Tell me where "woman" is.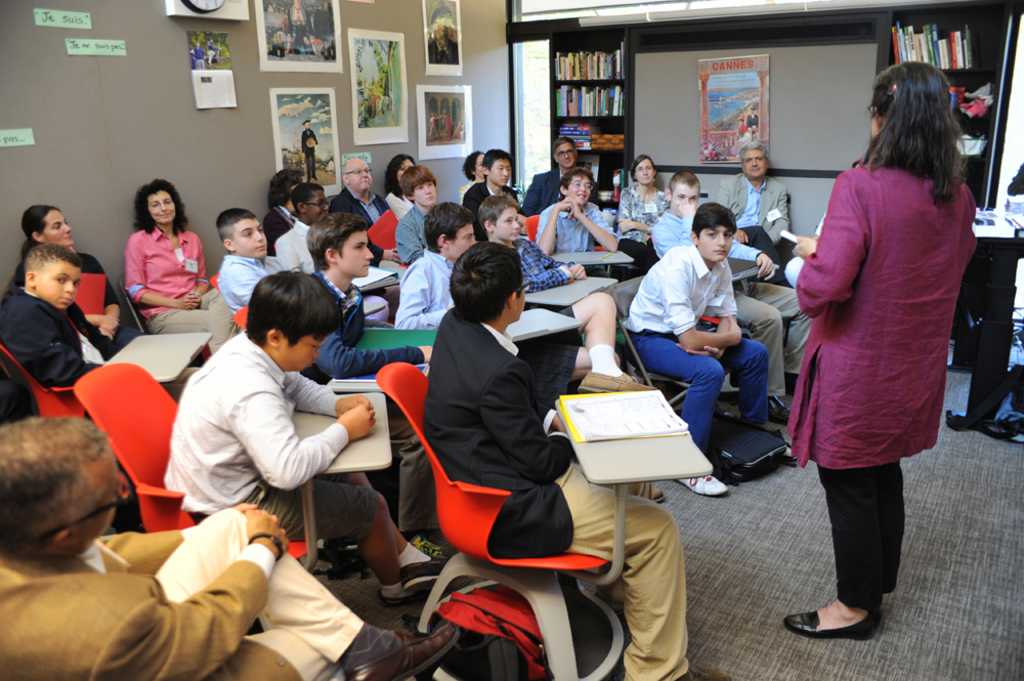
"woman" is at (x1=377, y1=152, x2=427, y2=214).
